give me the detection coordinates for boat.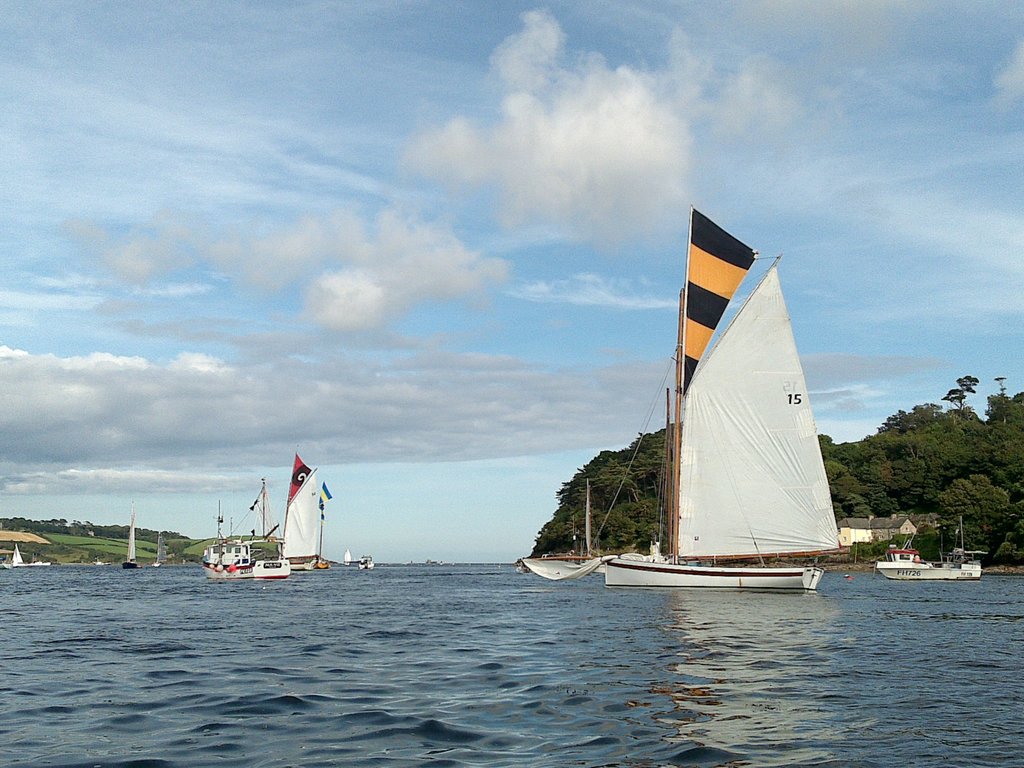
(x1=118, y1=499, x2=143, y2=570).
